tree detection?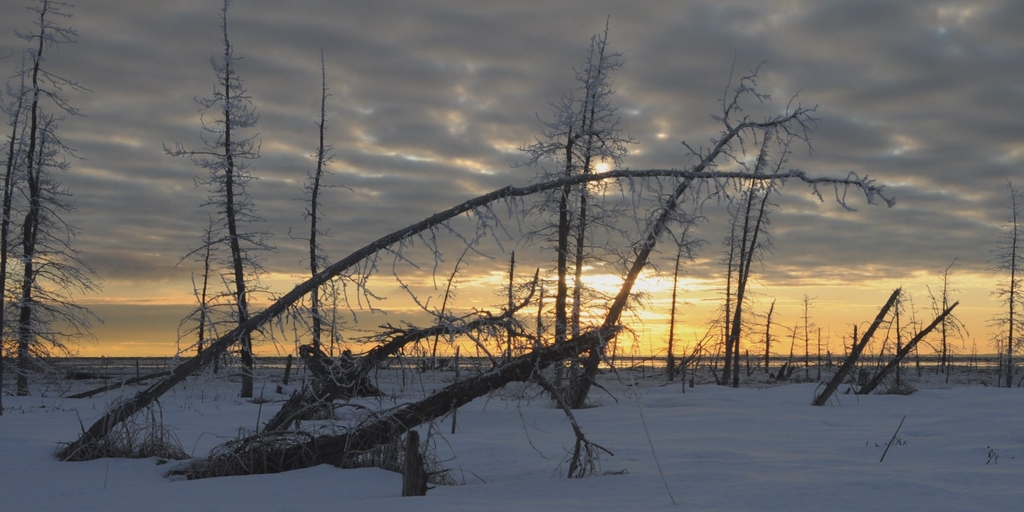
147, 0, 284, 400
